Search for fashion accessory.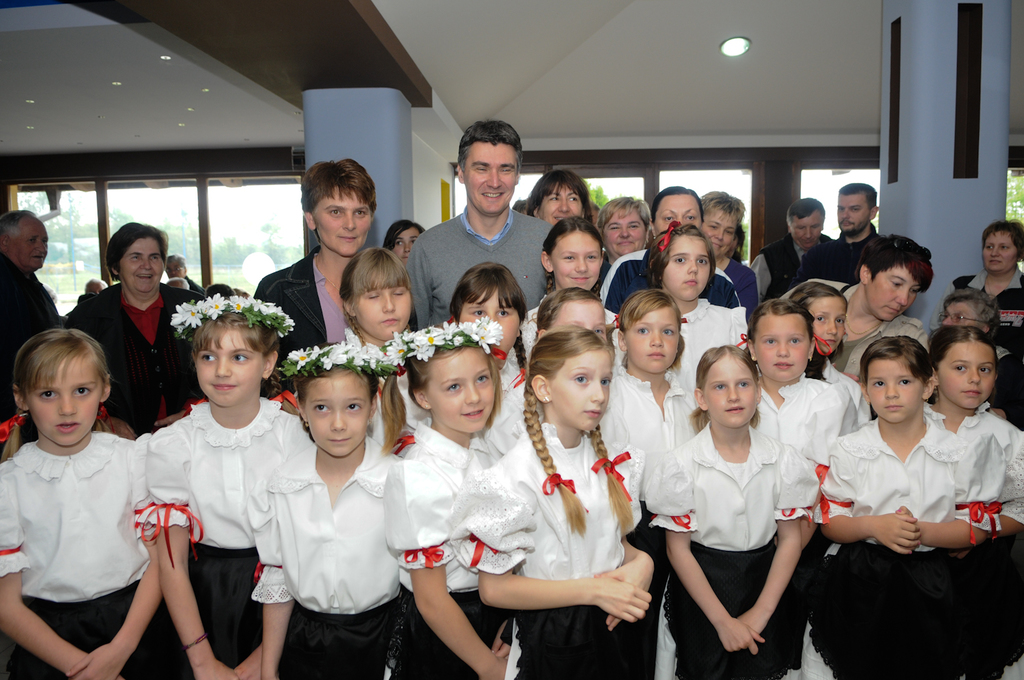
Found at region(132, 500, 154, 530).
